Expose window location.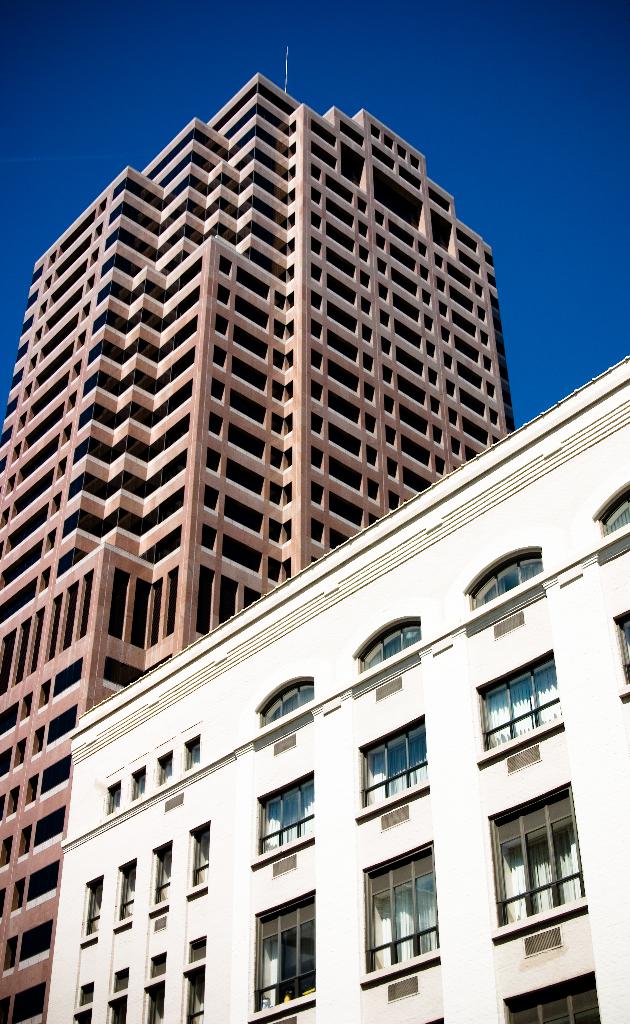
Exposed at rect(36, 722, 45, 753).
